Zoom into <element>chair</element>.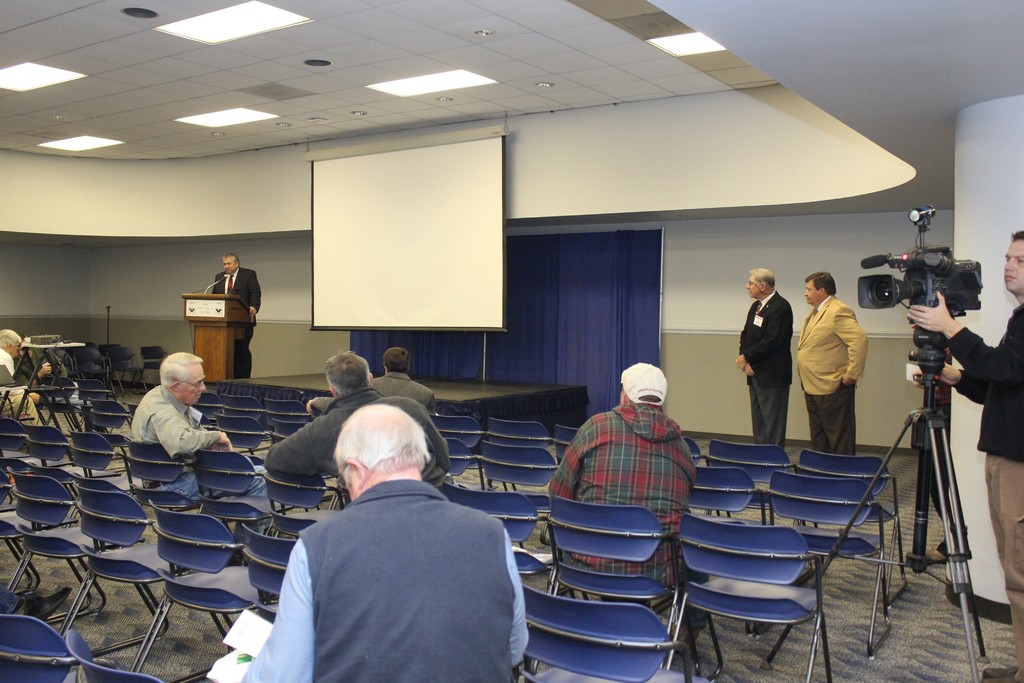
Zoom target: 194 400 237 422.
